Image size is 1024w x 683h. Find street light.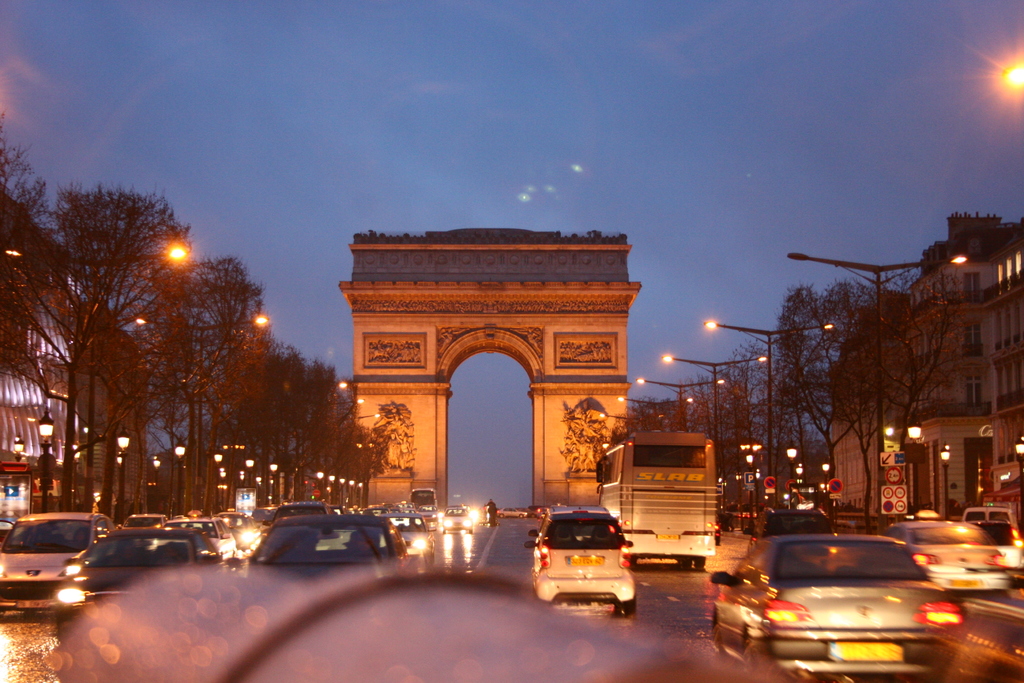
bbox(822, 457, 830, 498).
